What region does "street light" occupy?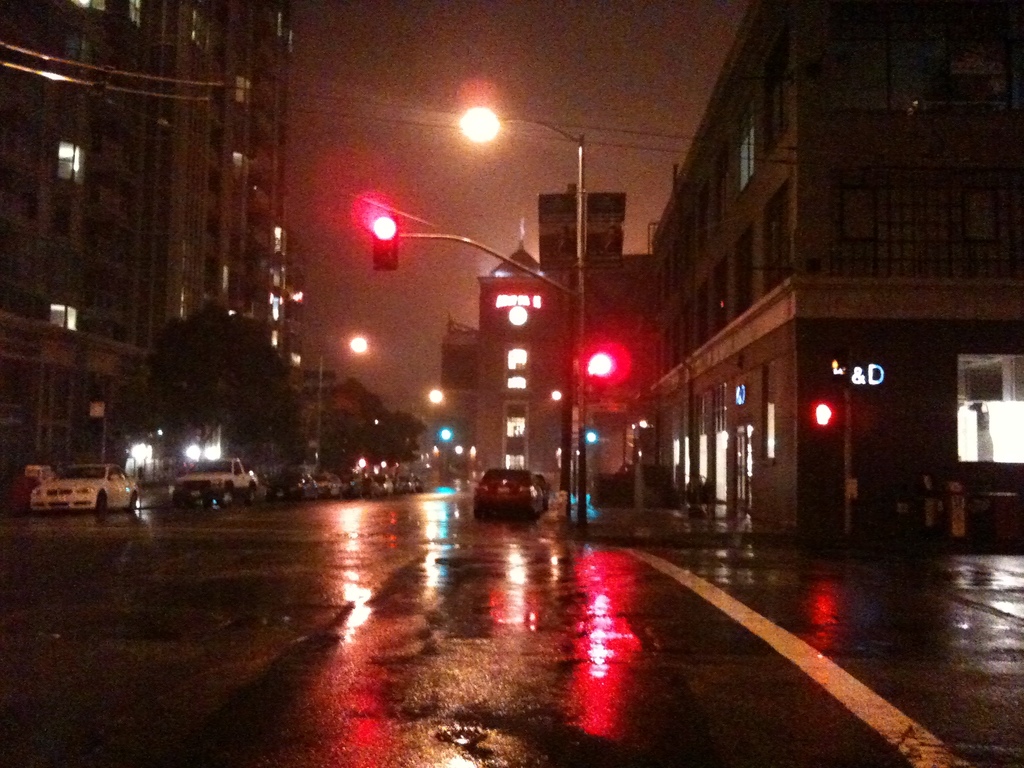
pyautogui.locateOnScreen(449, 104, 597, 545).
